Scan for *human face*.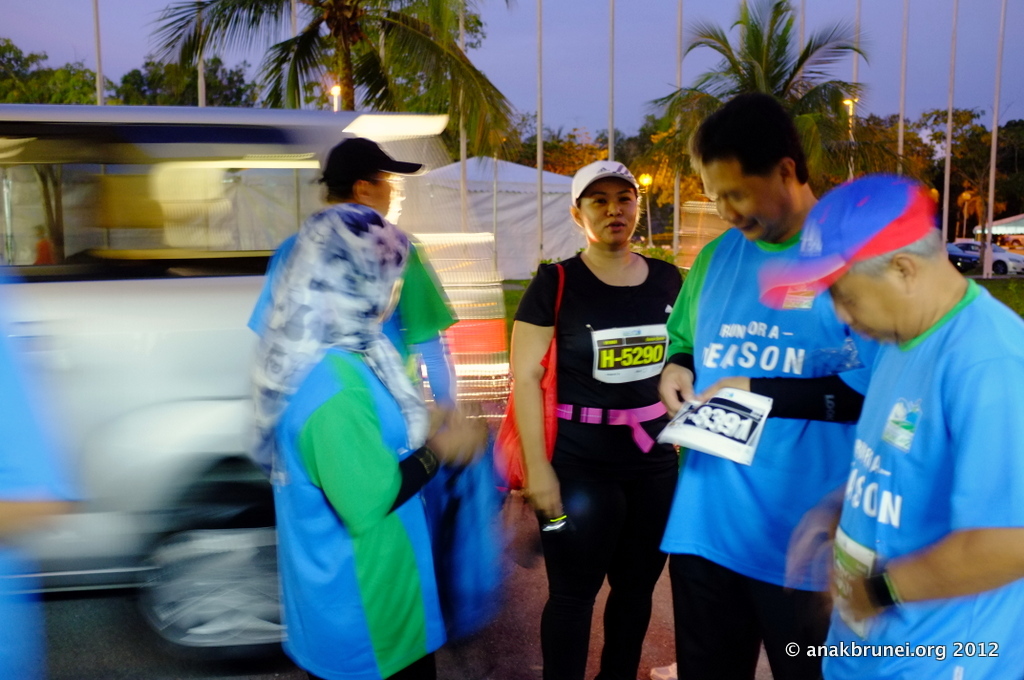
Scan result: detection(826, 271, 902, 339).
